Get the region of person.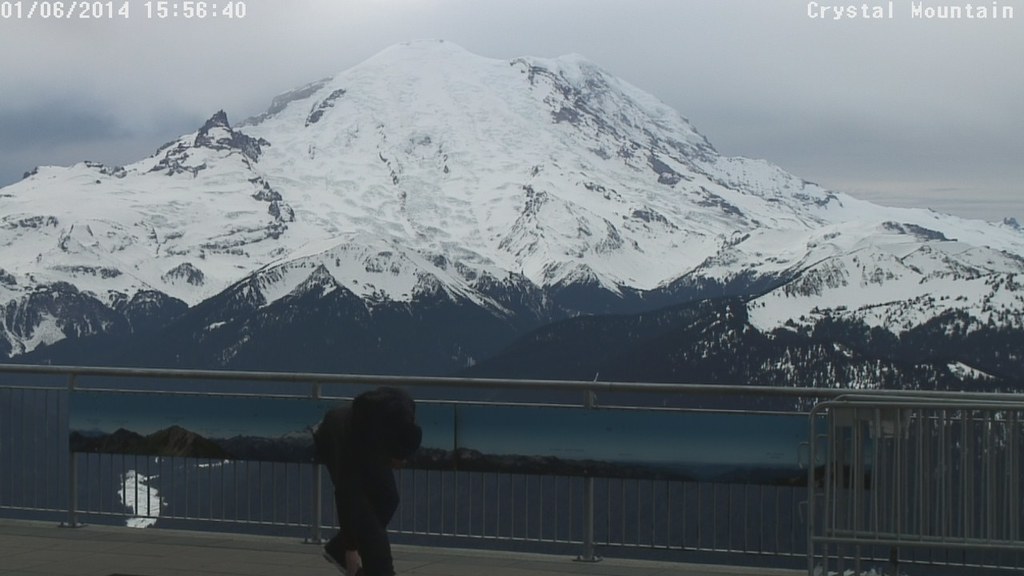
x1=316, y1=397, x2=428, y2=574.
